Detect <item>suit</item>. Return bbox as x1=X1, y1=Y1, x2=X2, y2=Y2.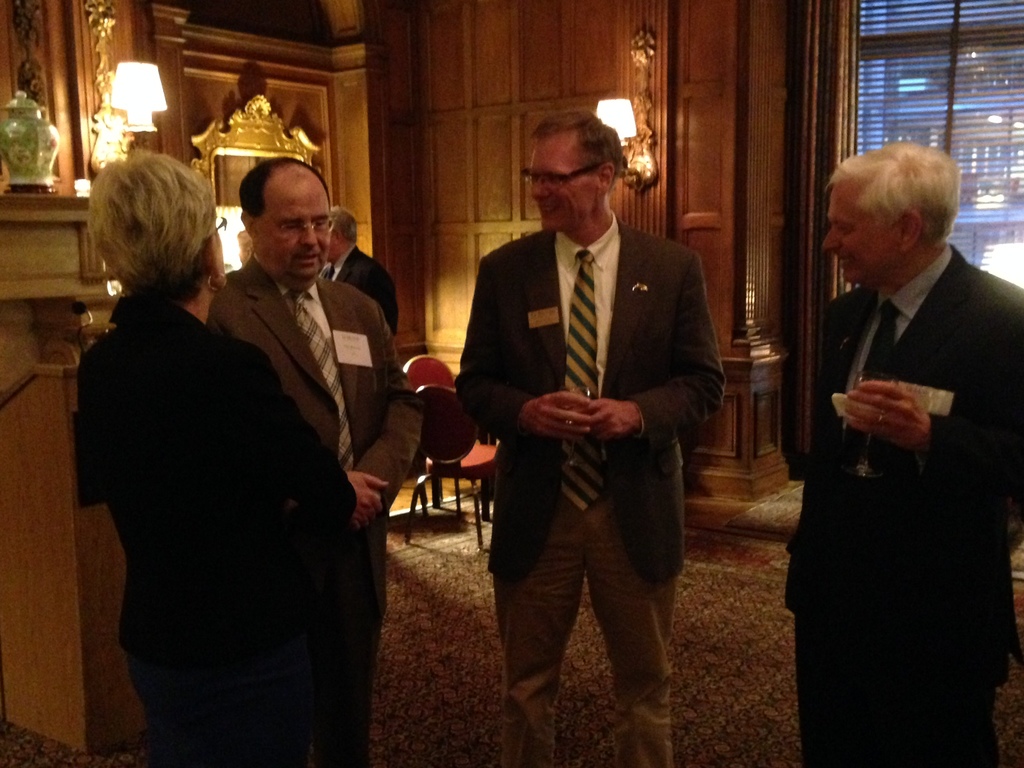
x1=205, y1=262, x2=419, y2=664.
